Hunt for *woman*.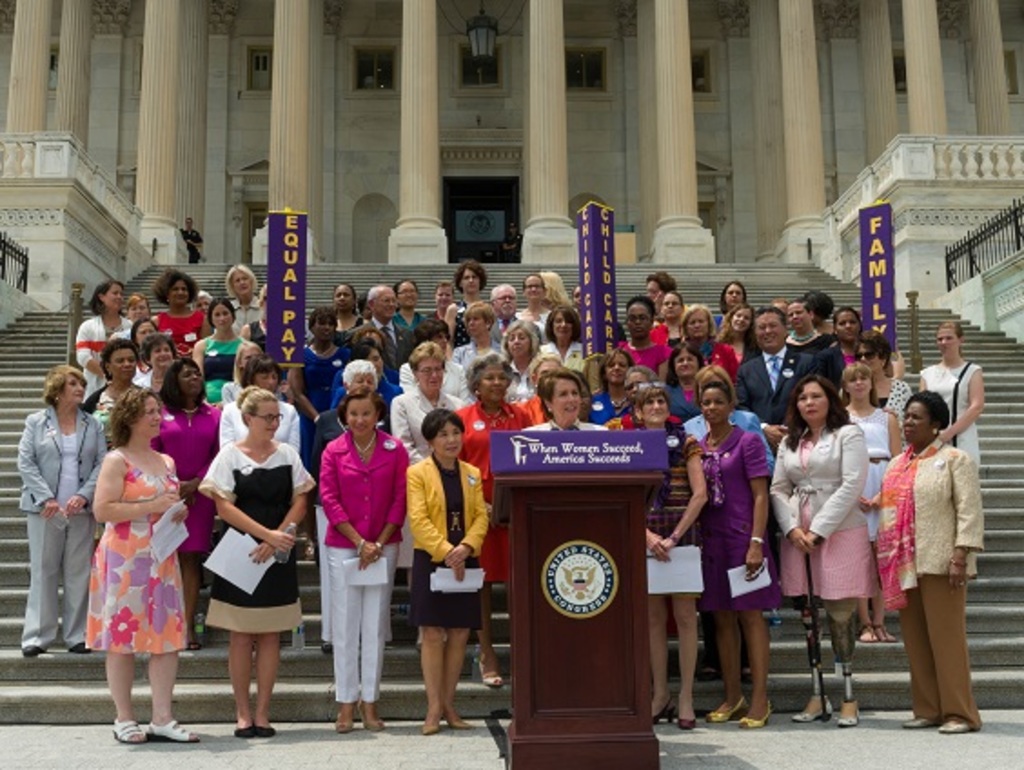
Hunted down at locate(652, 338, 708, 418).
